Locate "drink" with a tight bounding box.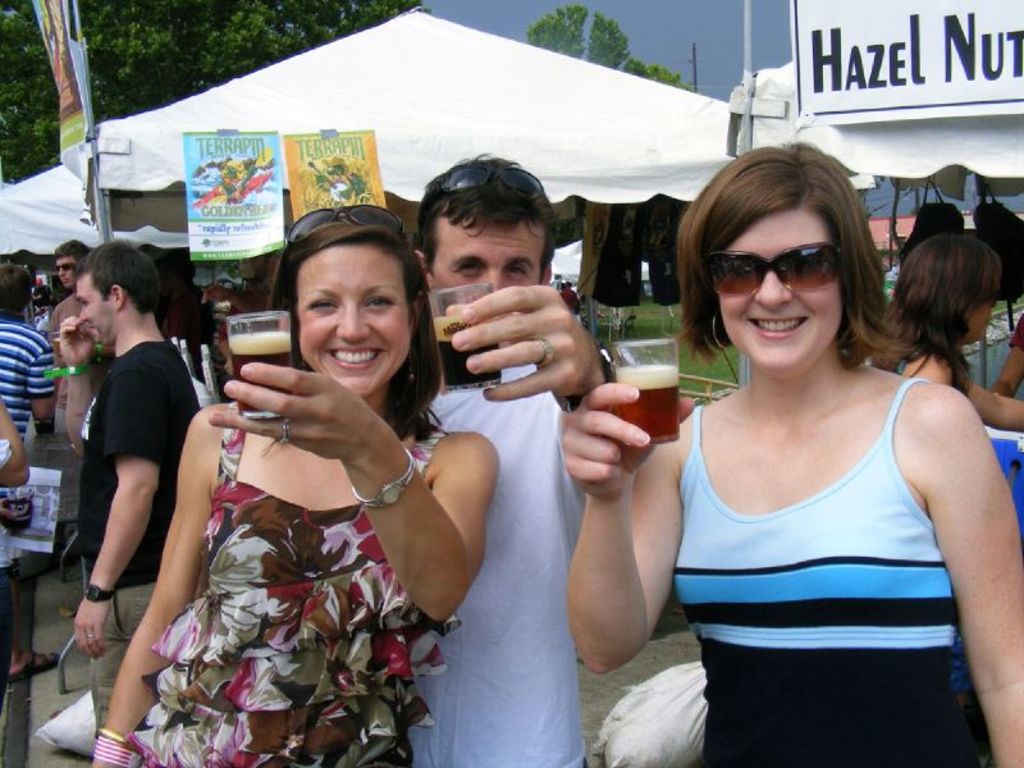
bbox=[431, 315, 480, 342].
